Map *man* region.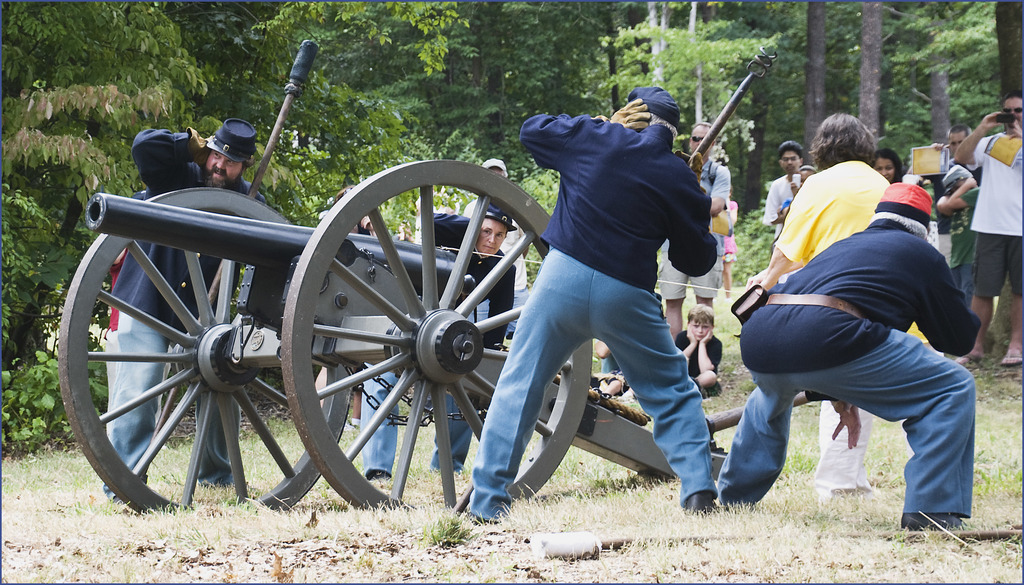
Mapped to {"x1": 946, "y1": 93, "x2": 1023, "y2": 368}.
